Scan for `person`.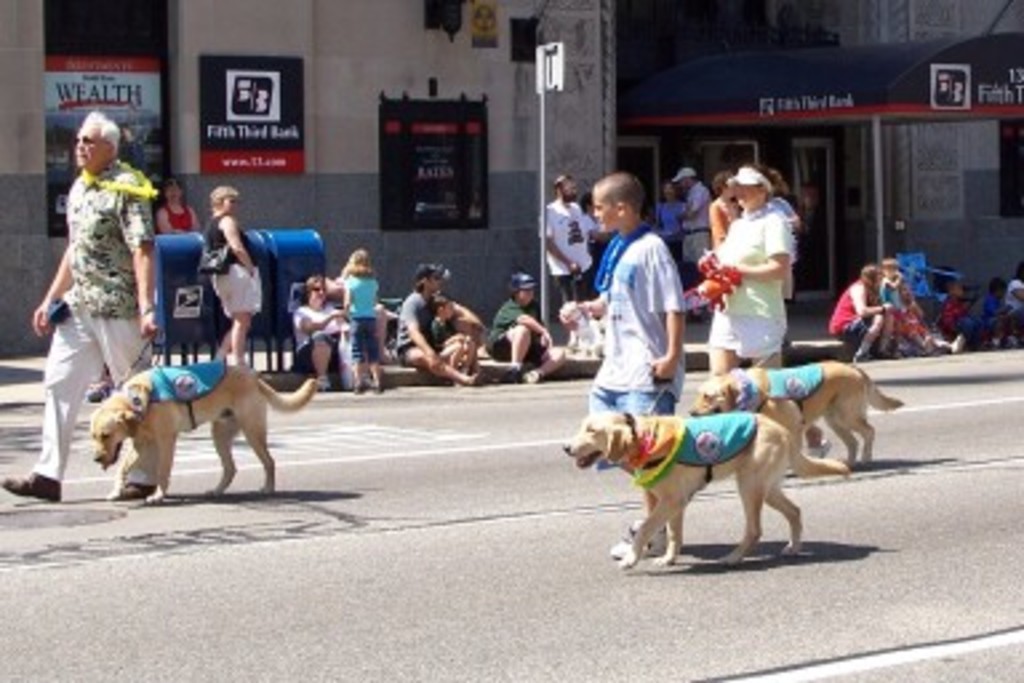
Scan result: locate(427, 296, 472, 382).
